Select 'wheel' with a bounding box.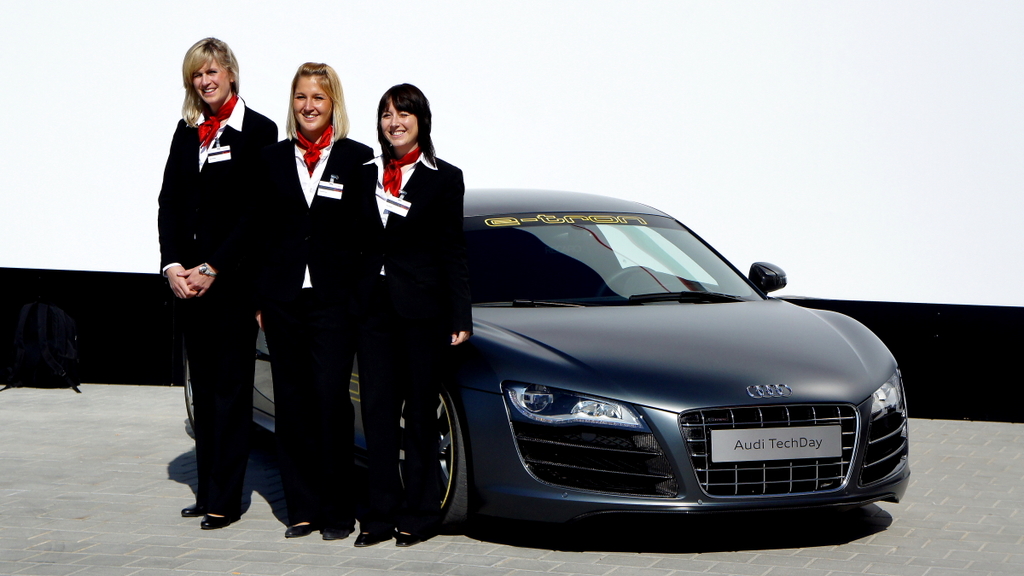
(left=178, top=345, right=212, bottom=444).
